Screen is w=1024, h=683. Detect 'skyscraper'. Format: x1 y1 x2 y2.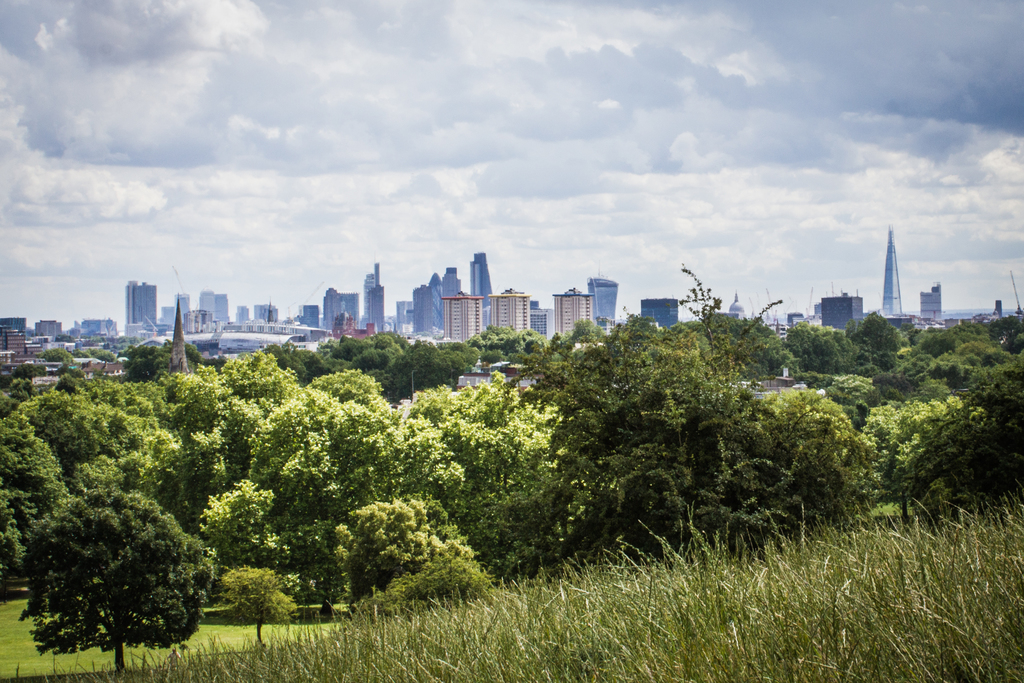
337 298 365 336.
